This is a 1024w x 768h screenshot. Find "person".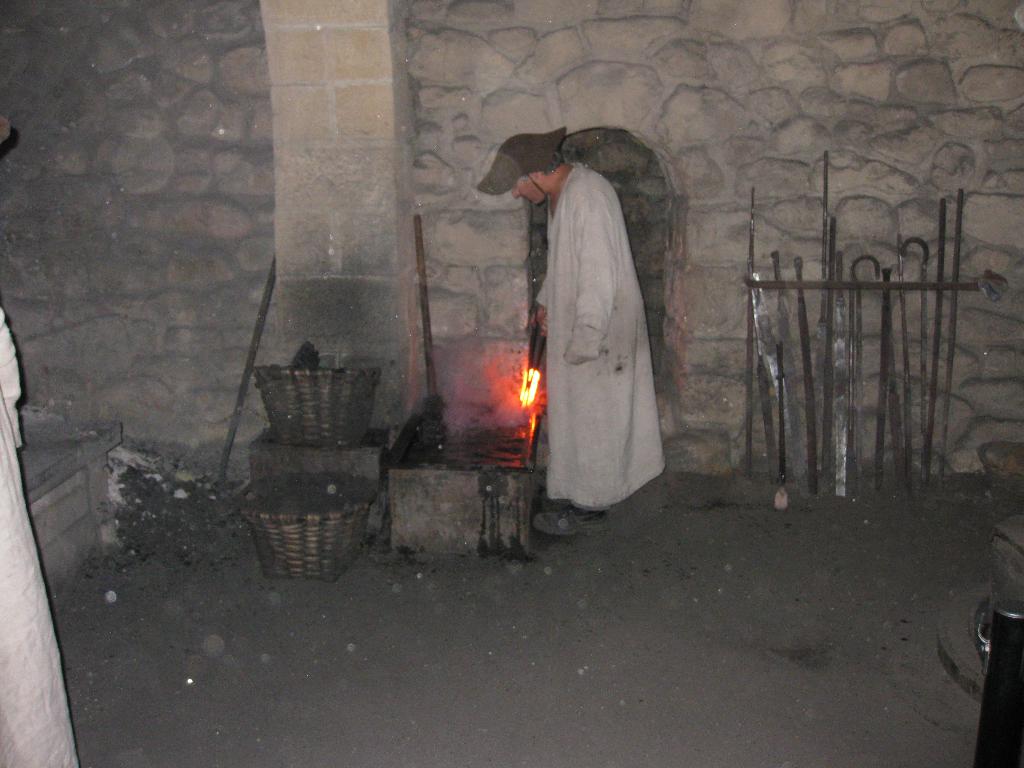
Bounding box: box(476, 126, 665, 539).
